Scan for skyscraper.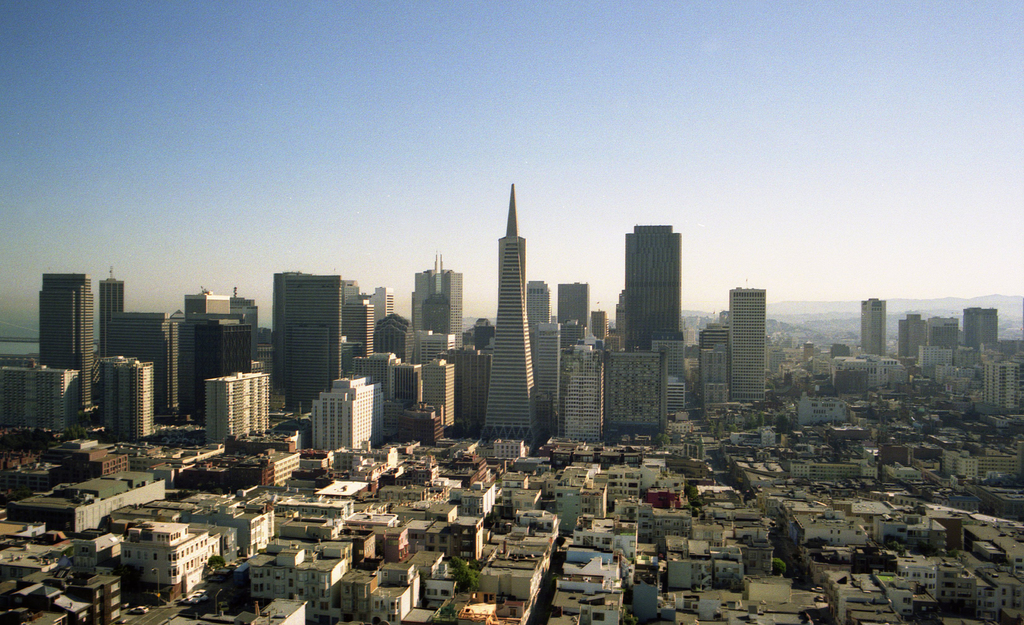
Scan result: <box>724,283,765,397</box>.
